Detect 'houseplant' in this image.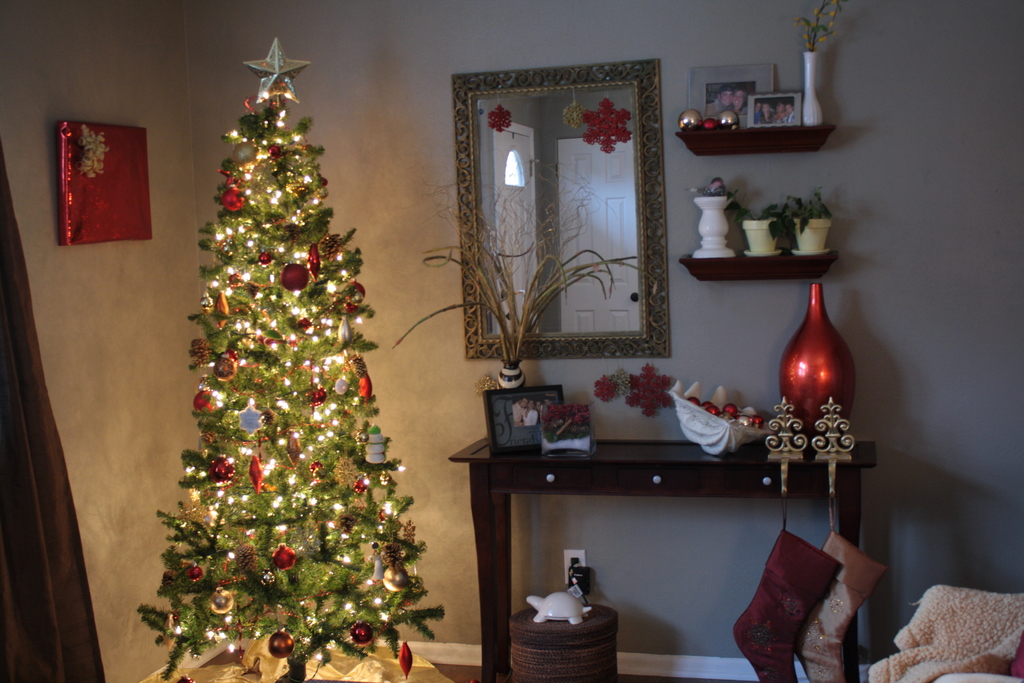
Detection: x1=794 y1=0 x2=846 y2=131.
